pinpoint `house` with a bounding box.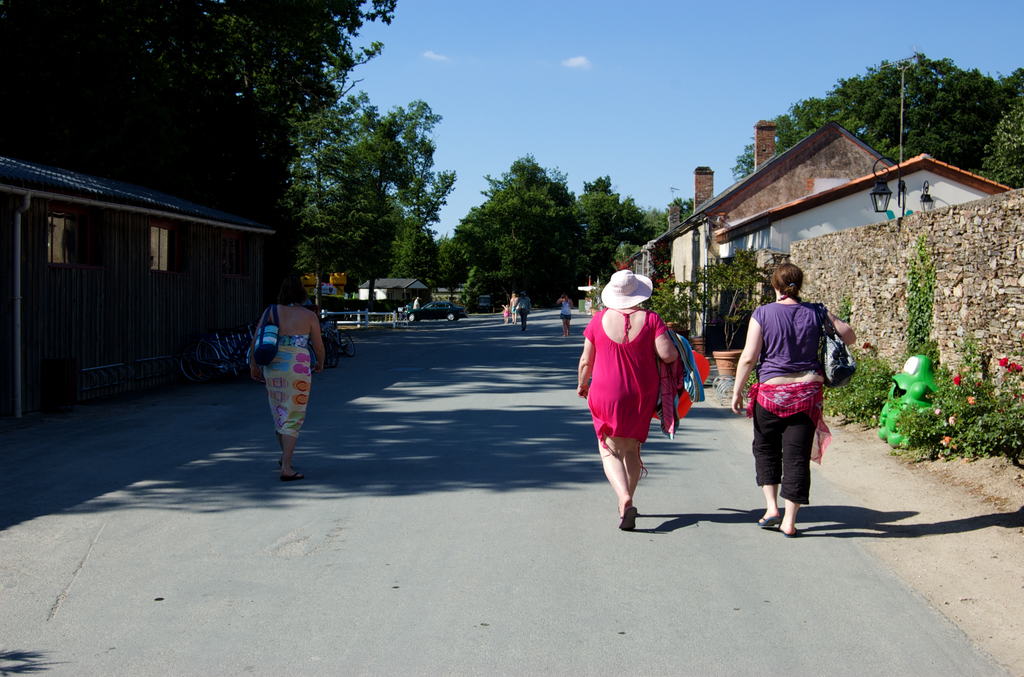
(x1=710, y1=153, x2=1019, y2=328).
